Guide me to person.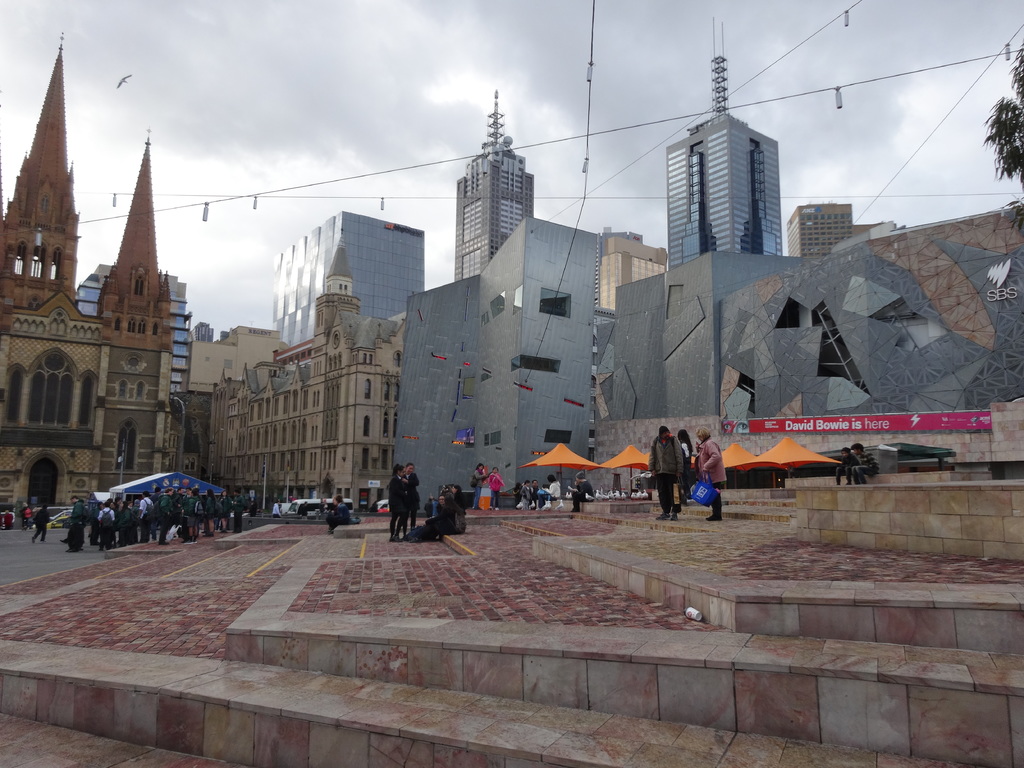
Guidance: detection(202, 486, 215, 534).
